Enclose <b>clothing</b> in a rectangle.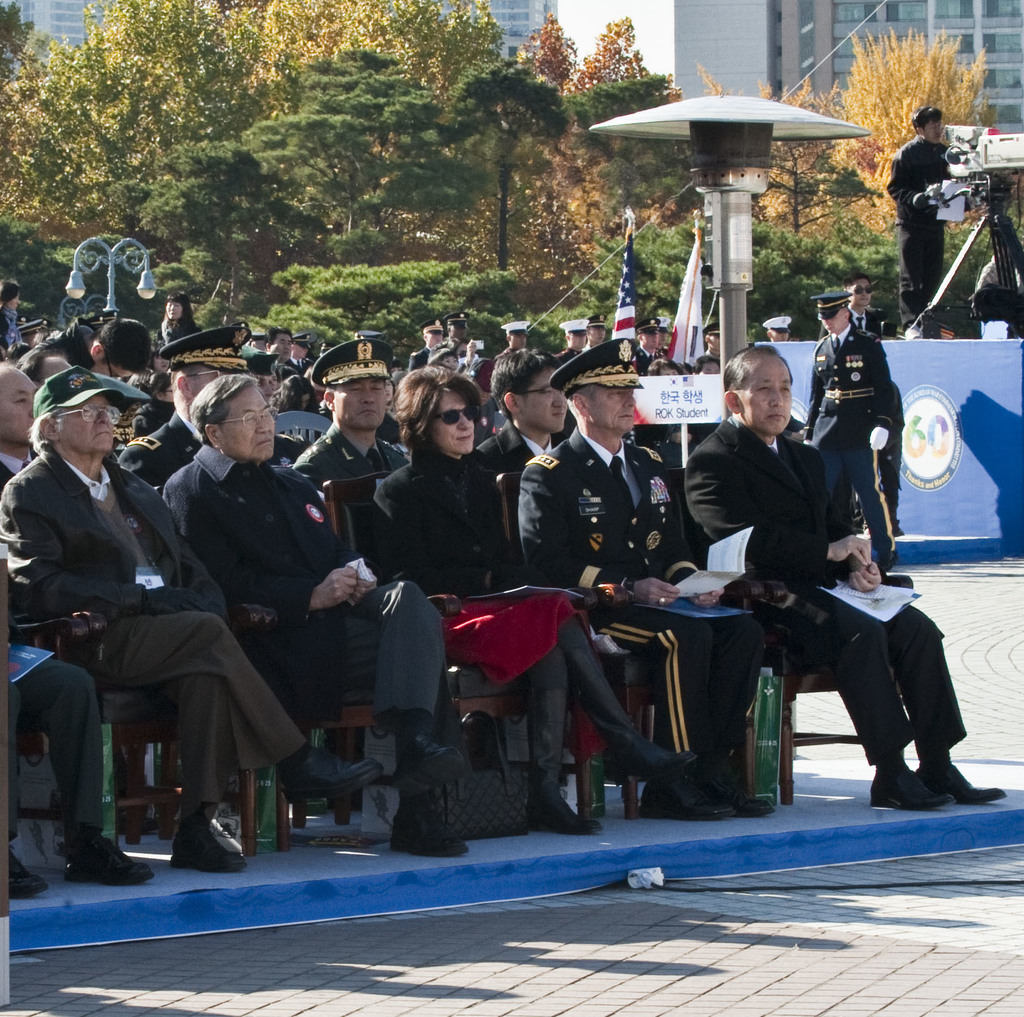
(left=887, top=130, right=957, bottom=330).
